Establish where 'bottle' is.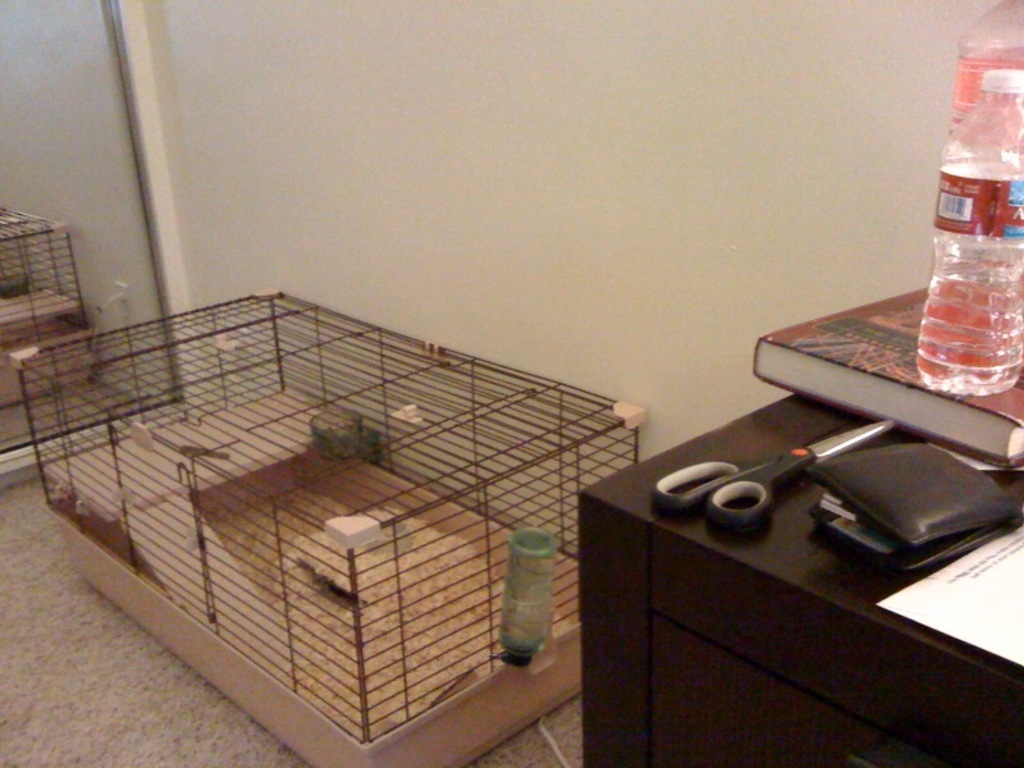
Established at [495, 531, 557, 669].
